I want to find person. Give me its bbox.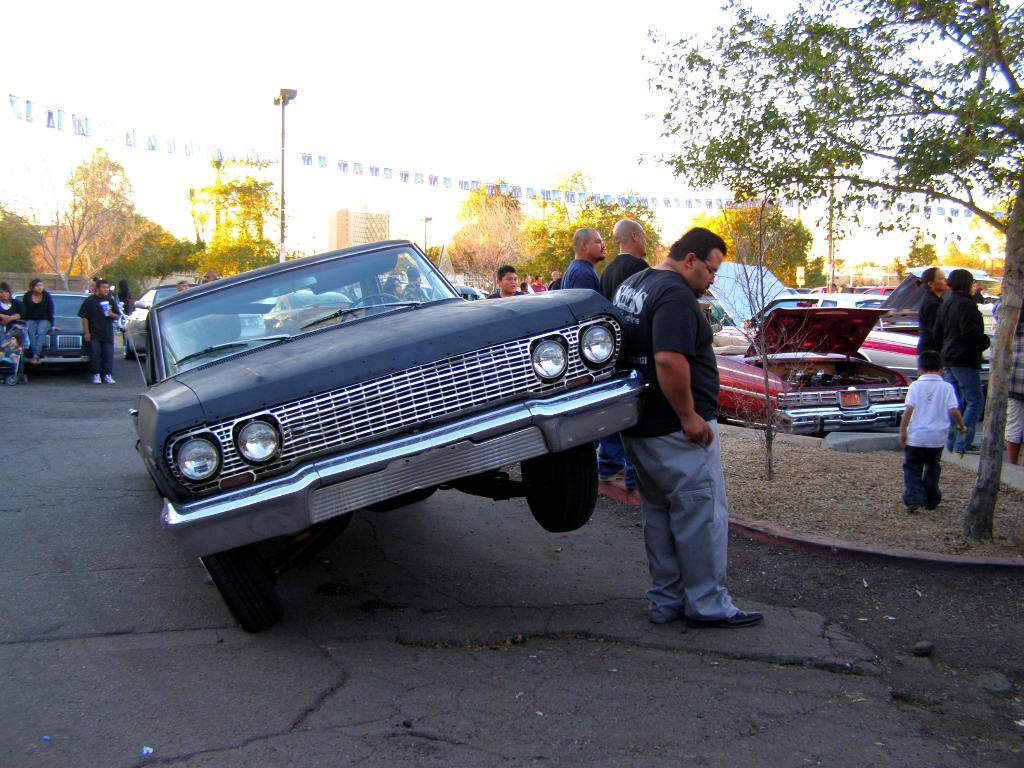
<box>525,275,535,294</box>.
